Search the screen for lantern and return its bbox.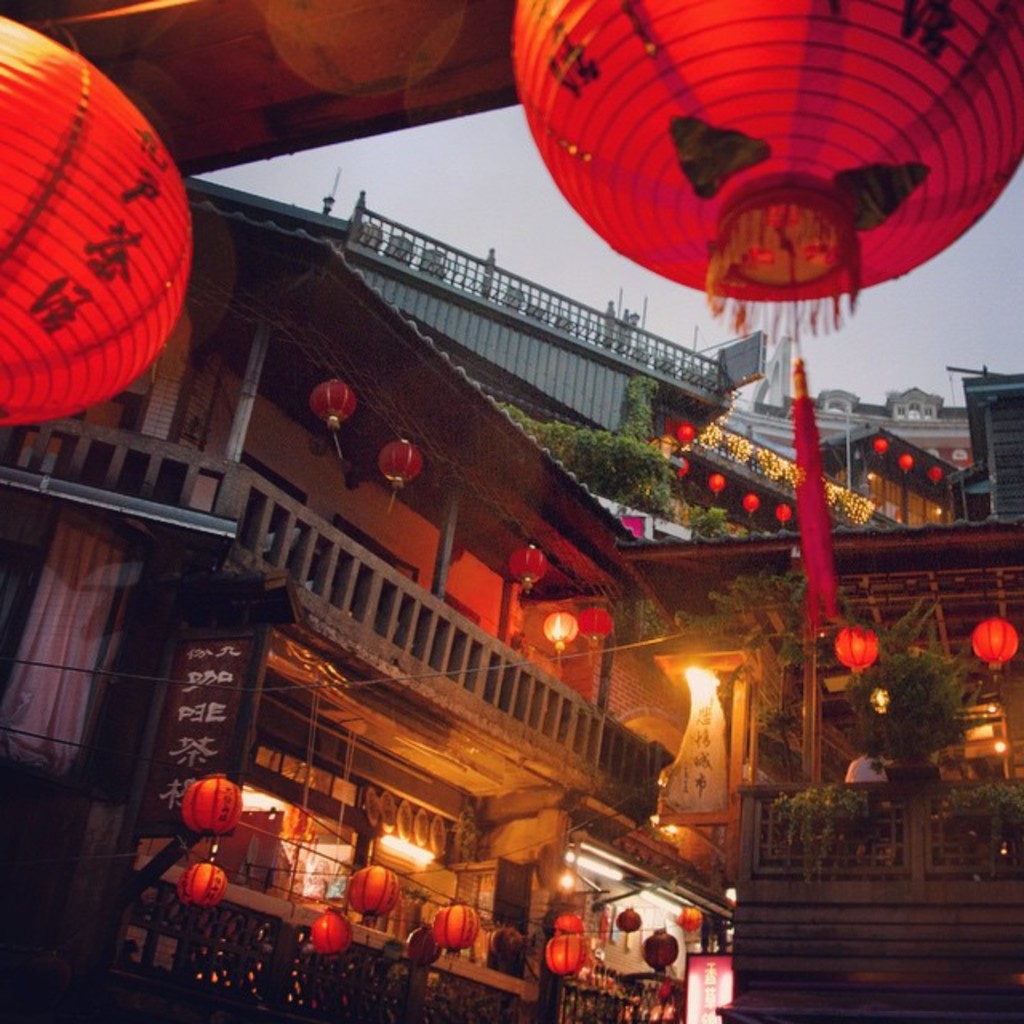
Found: region(507, 0, 1022, 629).
